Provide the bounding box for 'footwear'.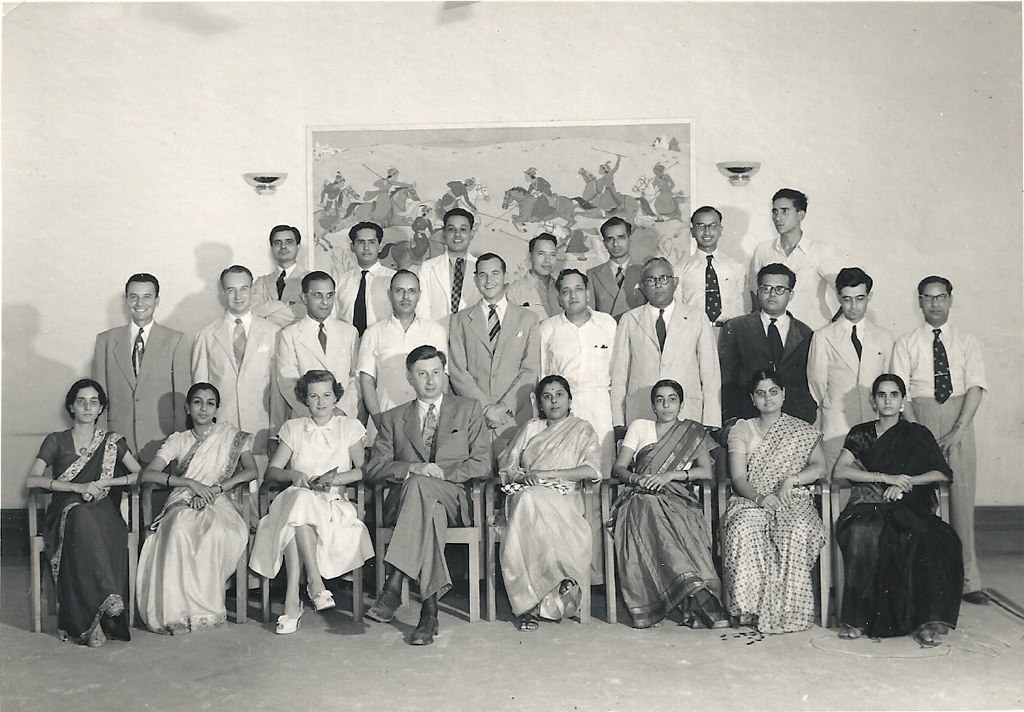
<region>407, 593, 438, 646</region>.
